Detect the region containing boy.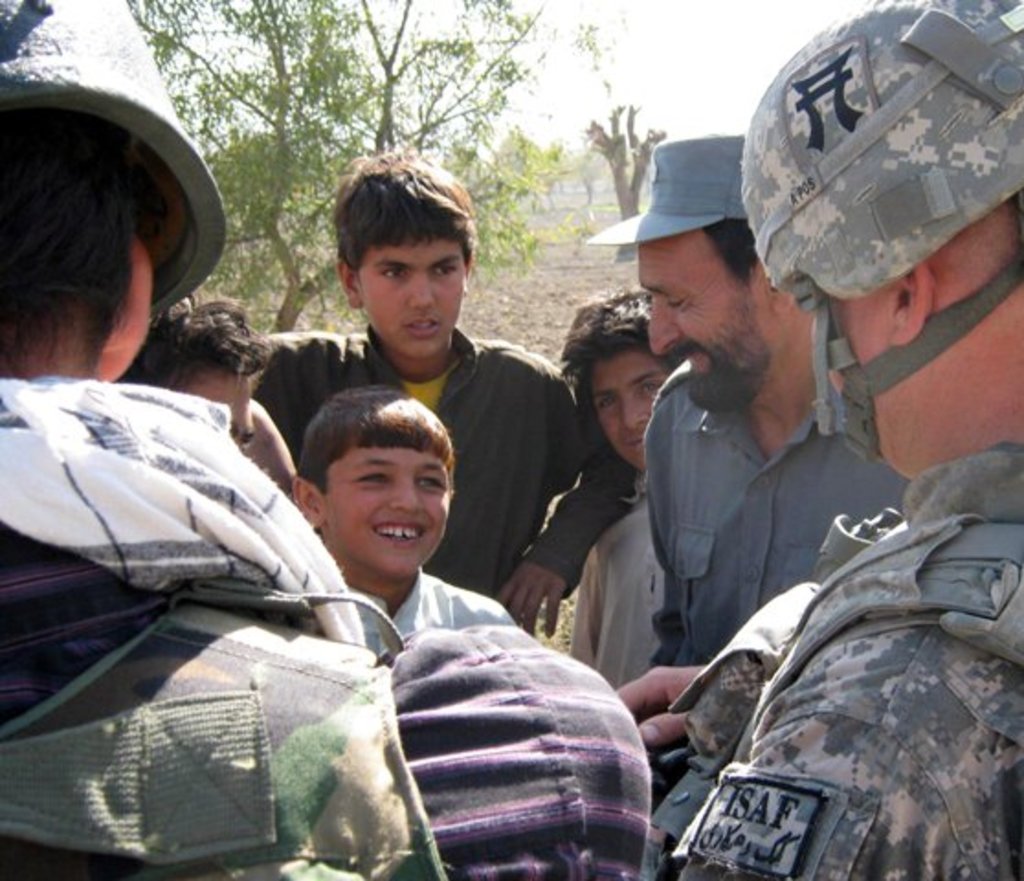
x1=253, y1=151, x2=642, y2=633.
